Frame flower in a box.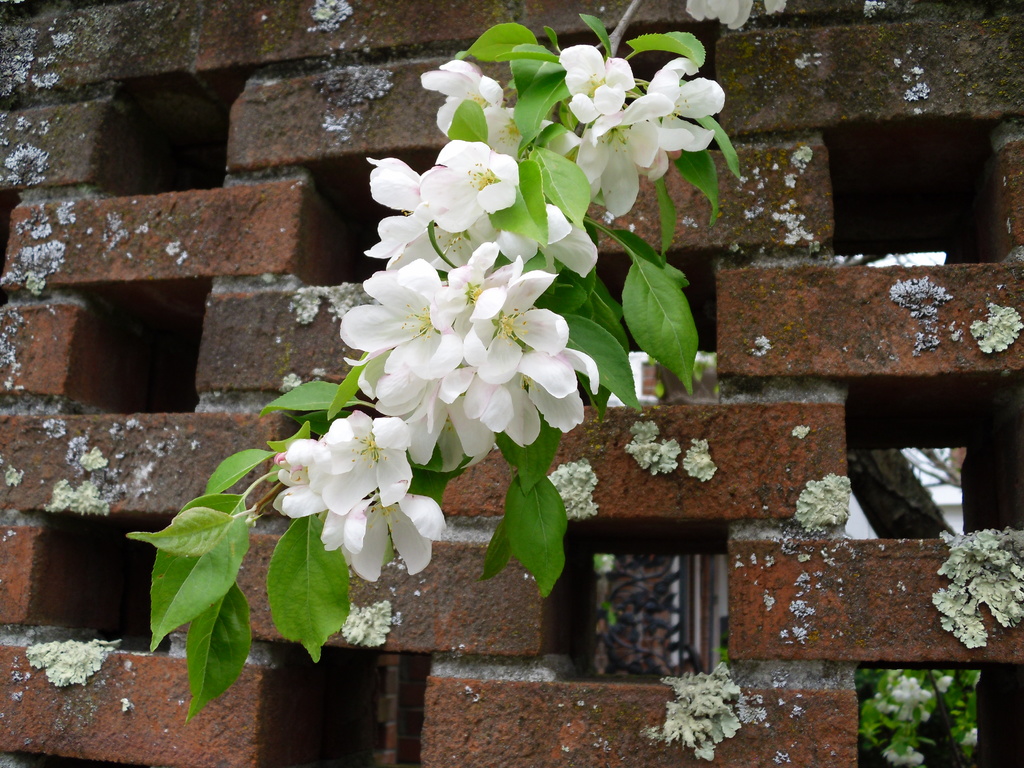
locate(409, 58, 499, 138).
